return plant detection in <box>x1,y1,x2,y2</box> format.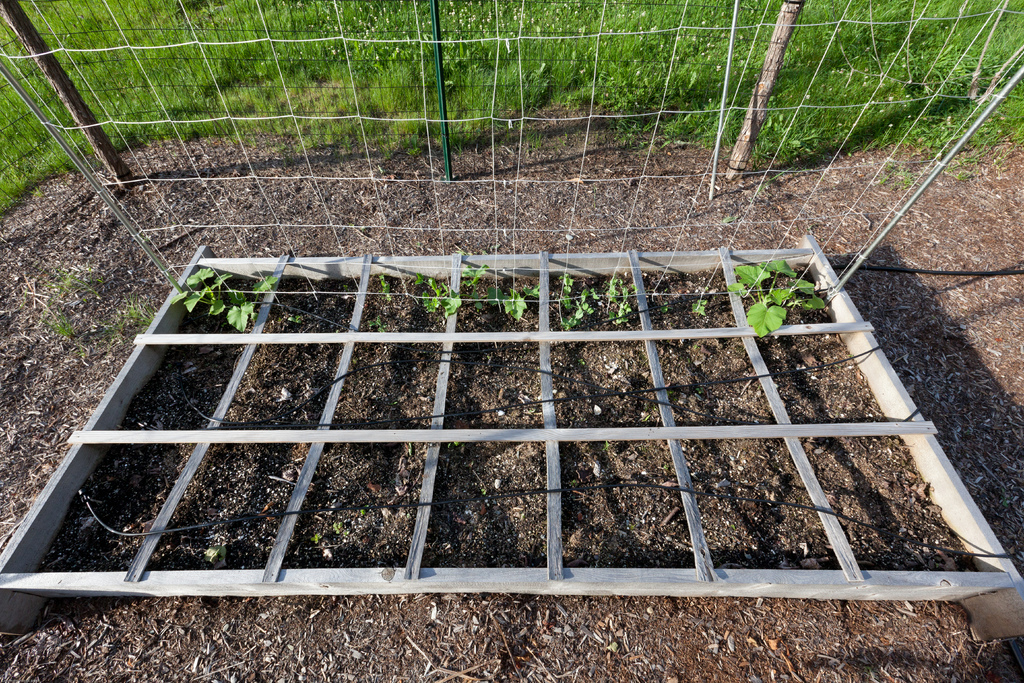
<box>287,313,303,327</box>.
